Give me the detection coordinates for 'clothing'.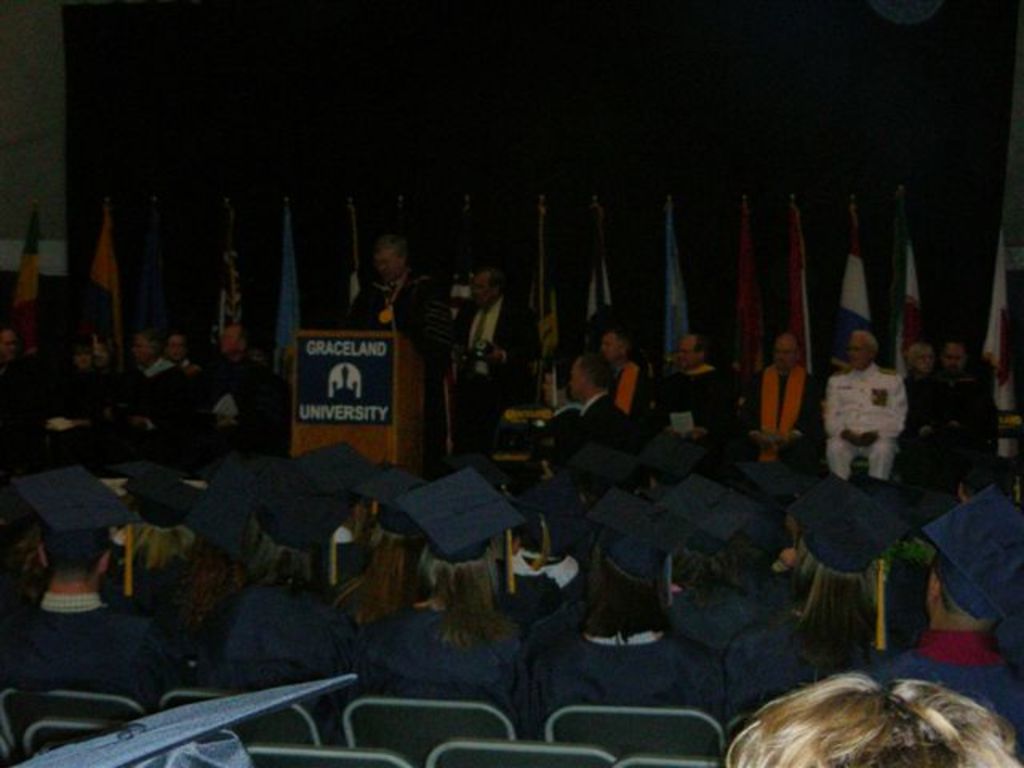
box(848, 613, 1022, 766).
